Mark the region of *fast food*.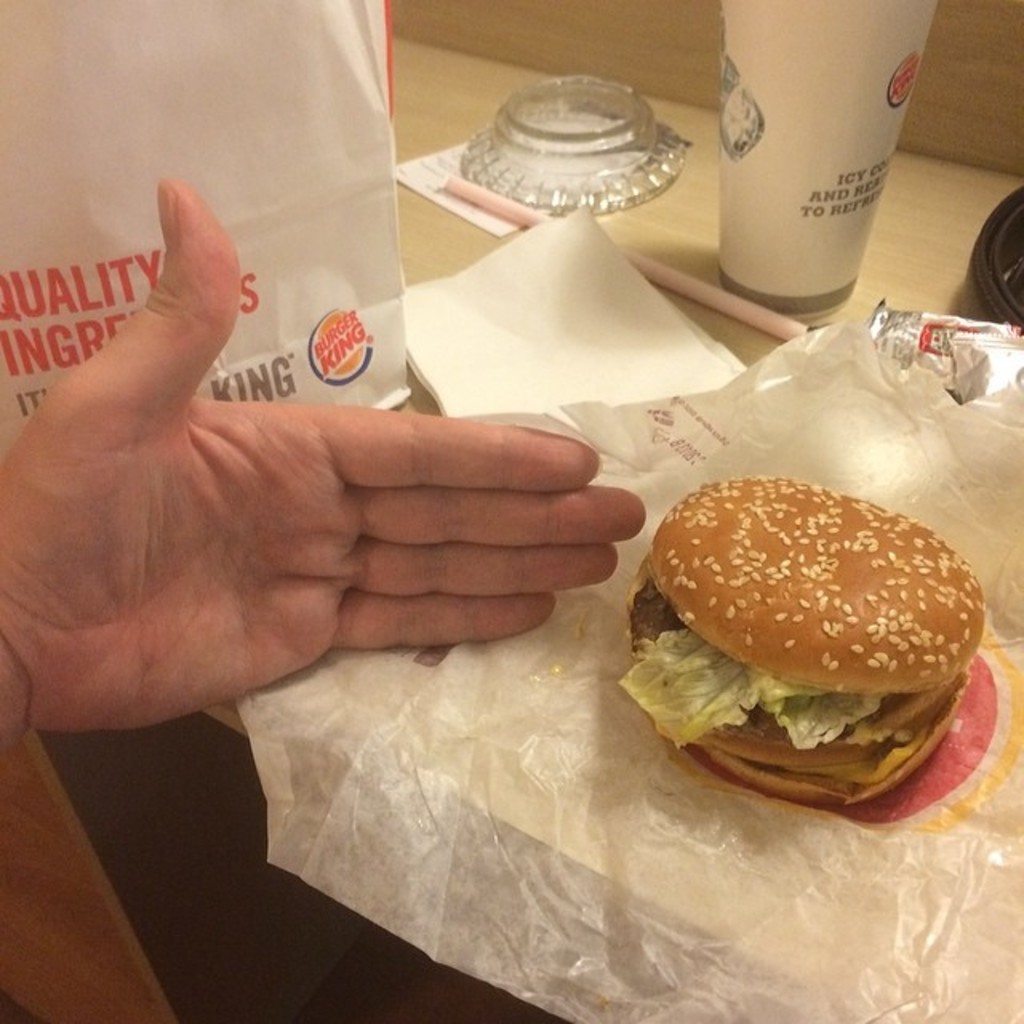
Region: x1=611, y1=480, x2=979, y2=811.
